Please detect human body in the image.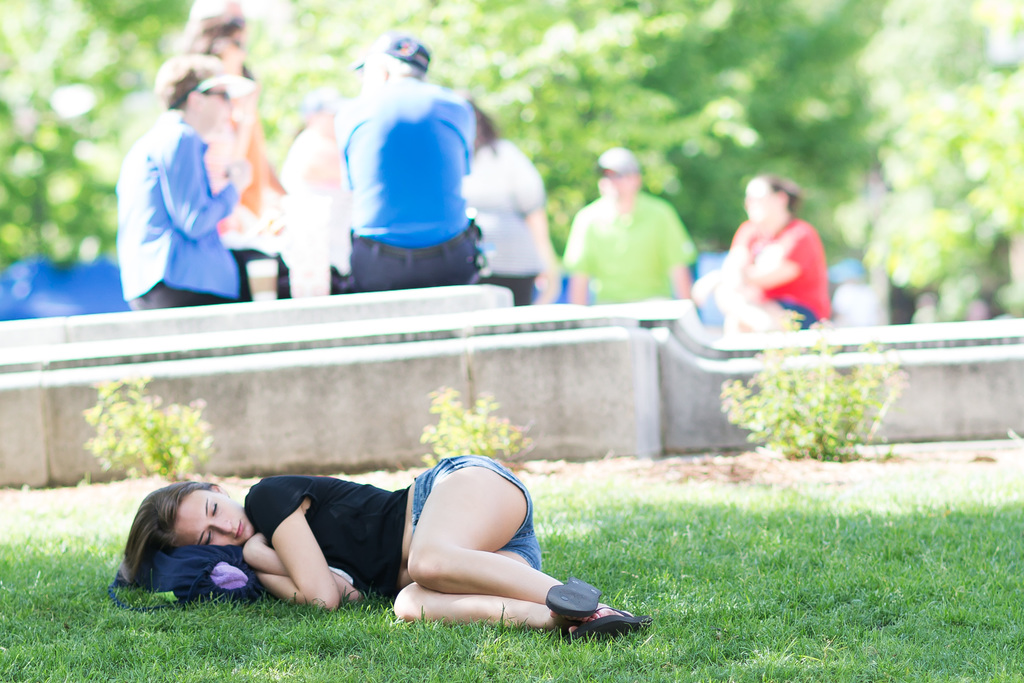
left=114, top=58, right=259, bottom=315.
